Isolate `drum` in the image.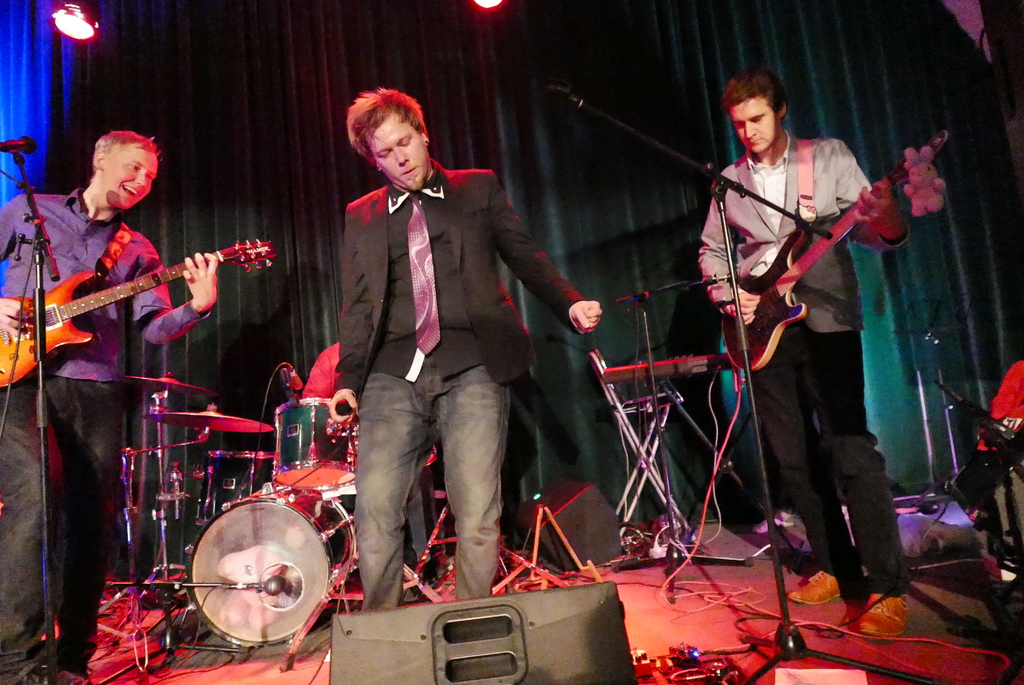
Isolated region: {"x1": 198, "y1": 447, "x2": 271, "y2": 526}.
